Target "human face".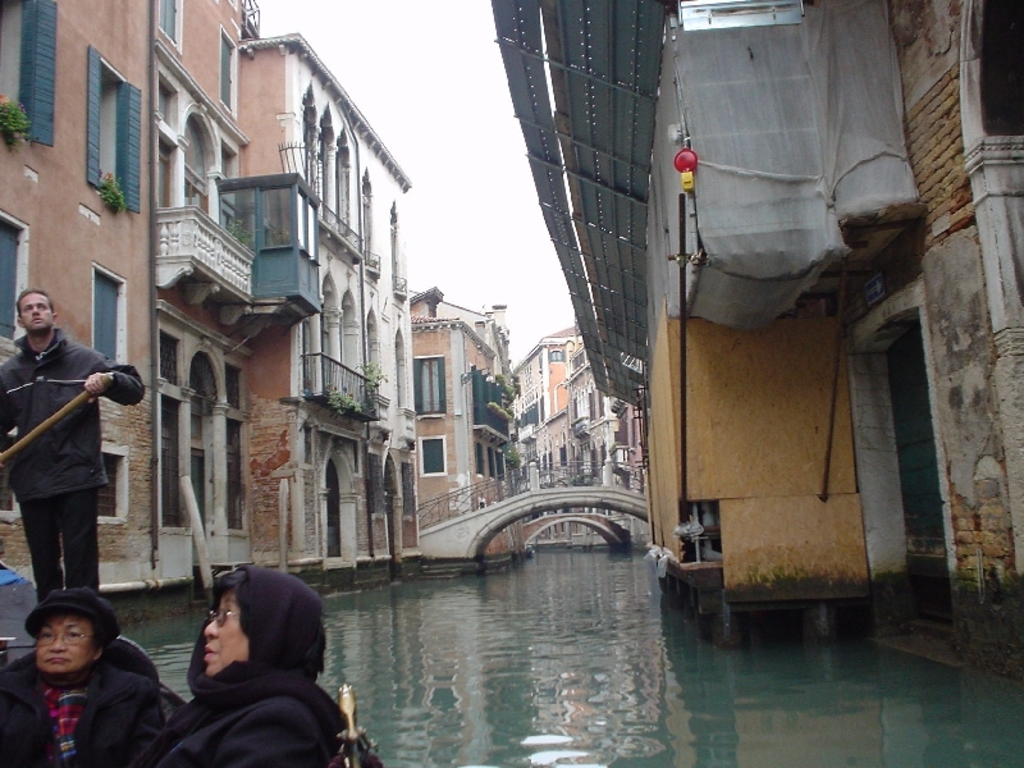
Target region: bbox(204, 586, 251, 681).
